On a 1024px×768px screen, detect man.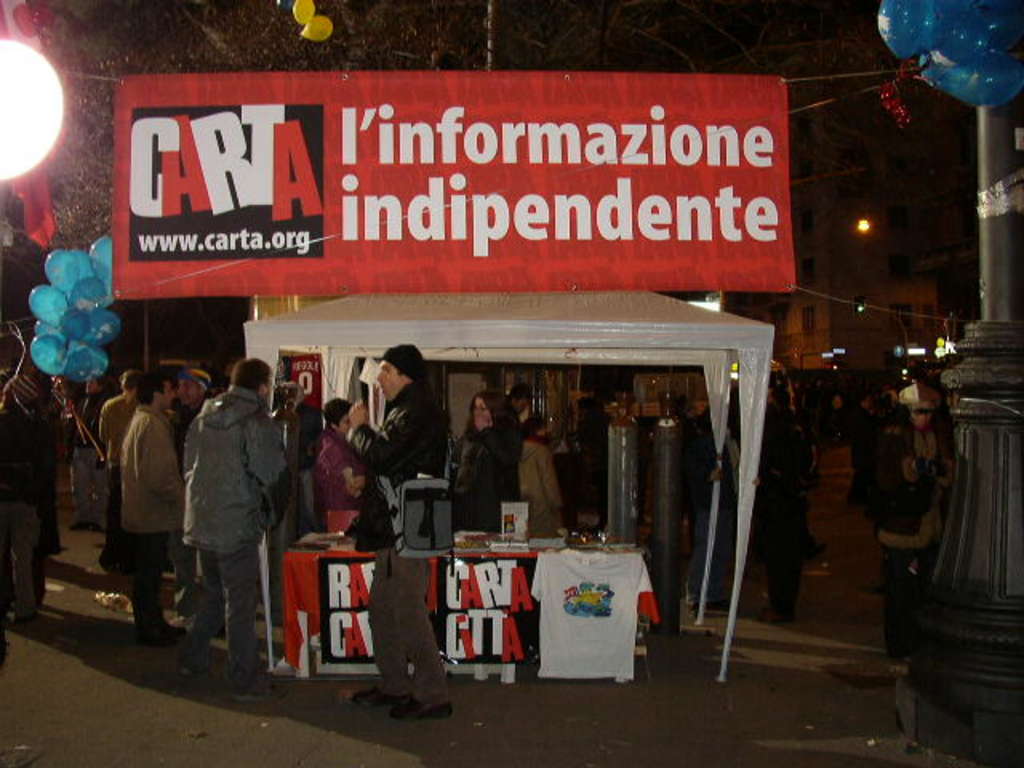
[left=336, top=336, right=459, bottom=712].
